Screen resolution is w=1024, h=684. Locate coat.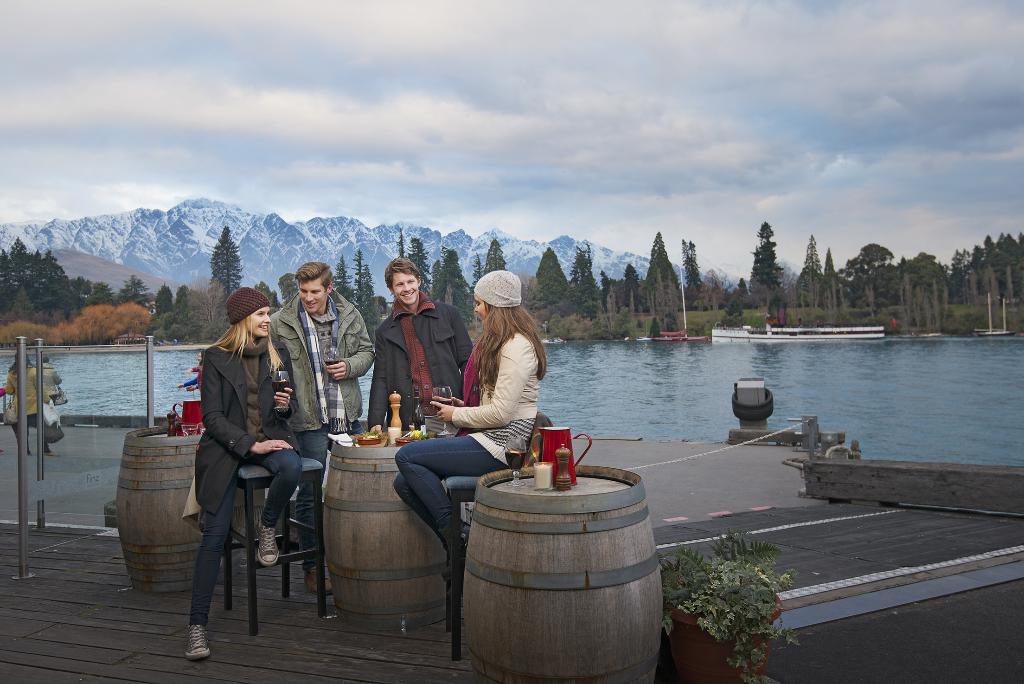
Rect(186, 314, 292, 549).
